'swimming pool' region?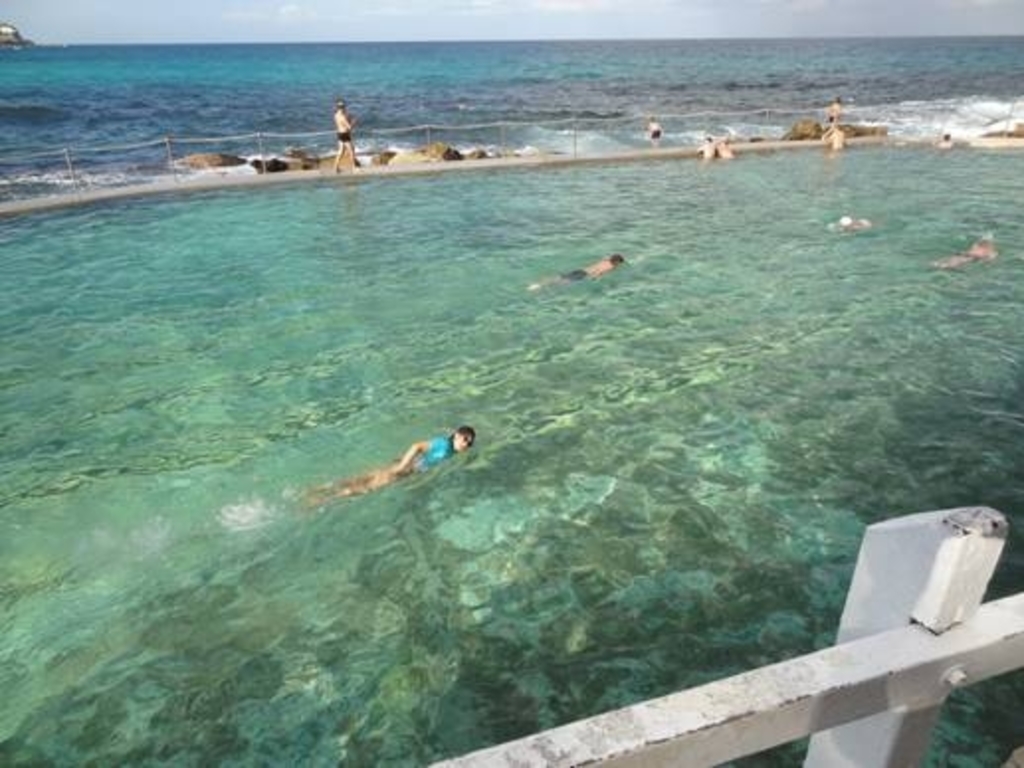
select_region(0, 141, 1022, 766)
